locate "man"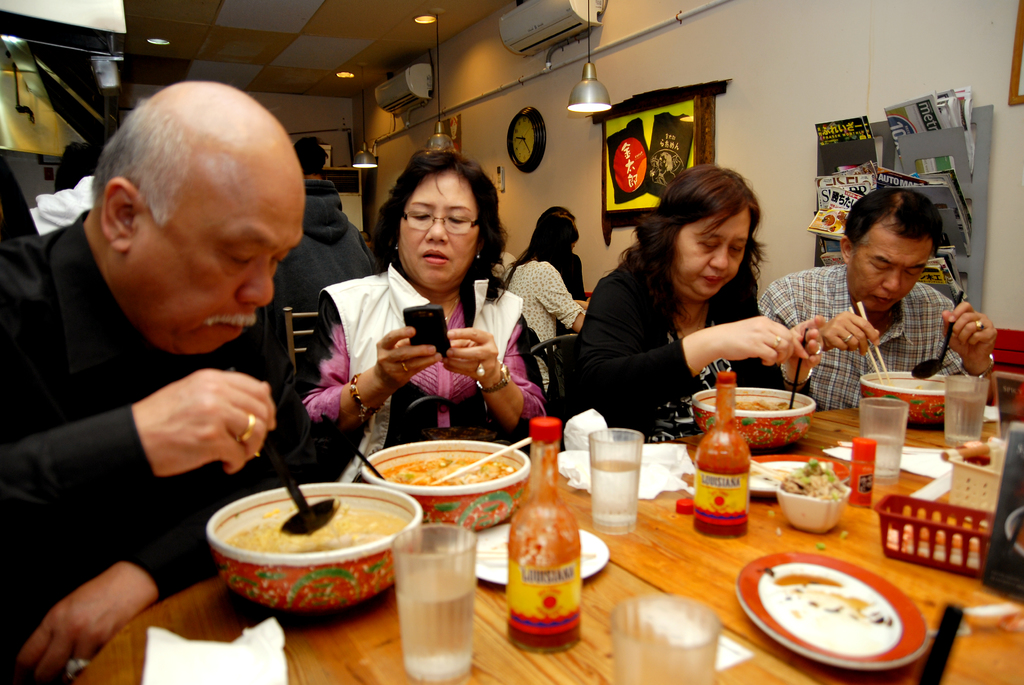
BBox(5, 76, 307, 681)
